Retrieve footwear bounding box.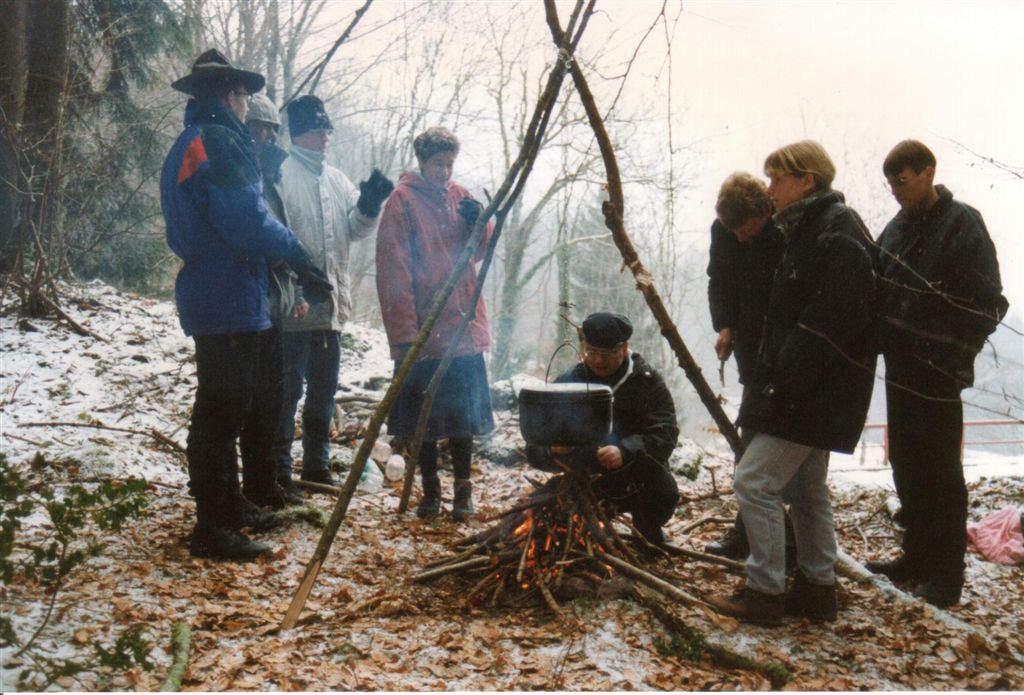
Bounding box: {"left": 701, "top": 584, "right": 779, "bottom": 622}.
